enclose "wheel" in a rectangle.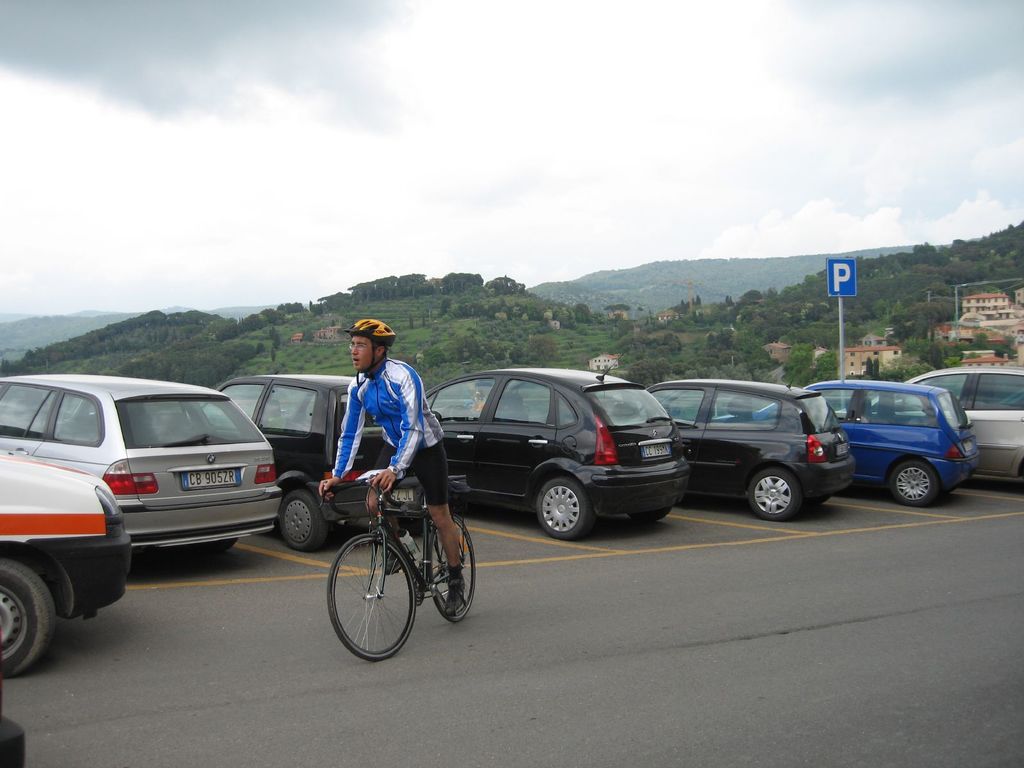
pyautogui.locateOnScreen(270, 482, 332, 555).
